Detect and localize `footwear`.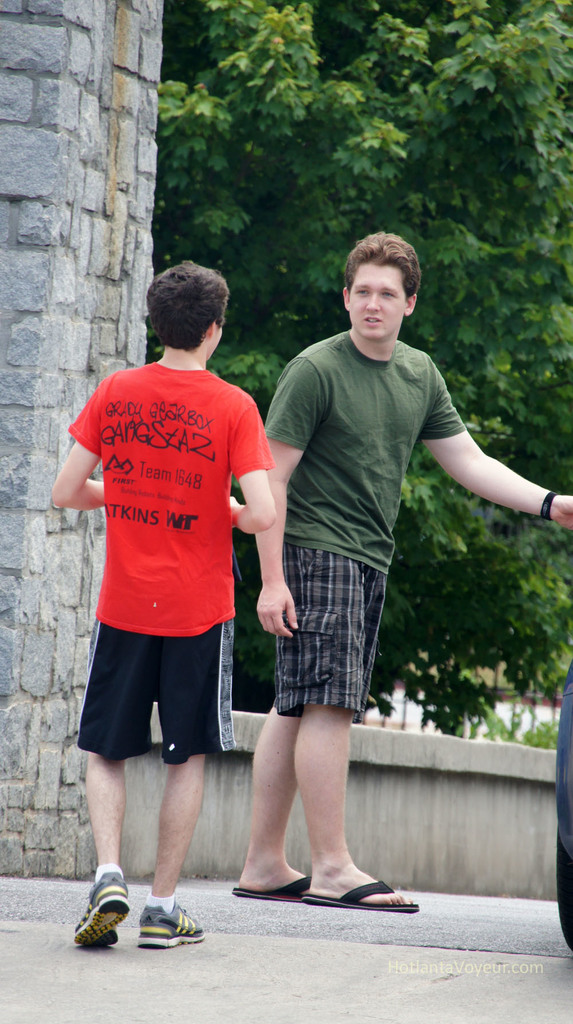
Localized at (left=140, top=899, right=204, bottom=951).
